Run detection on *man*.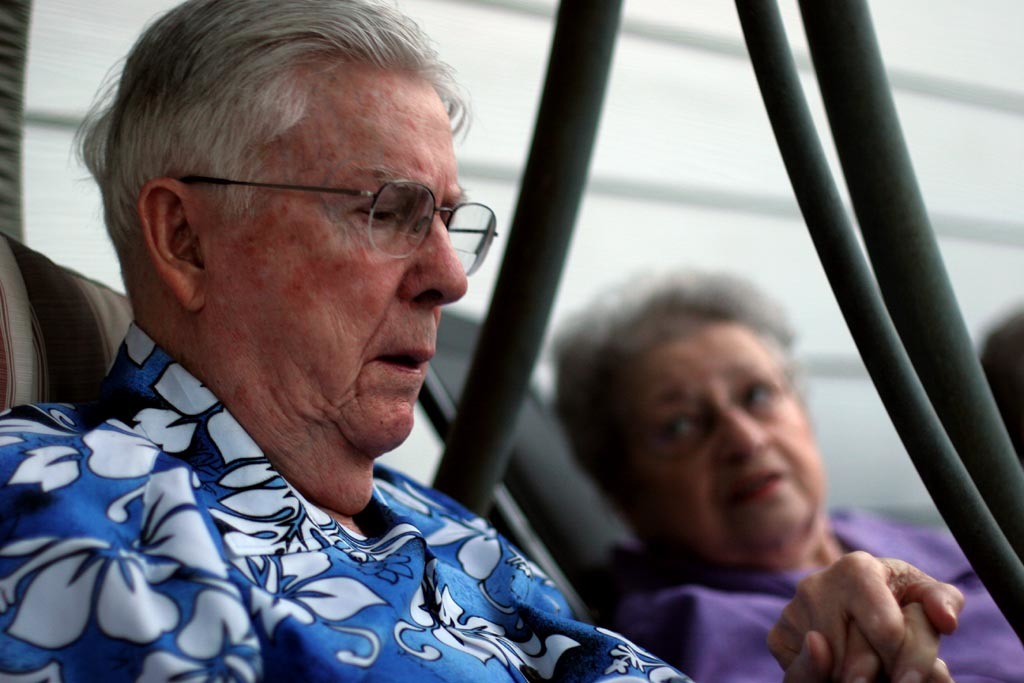
Result: <bbox>0, 23, 674, 682</bbox>.
